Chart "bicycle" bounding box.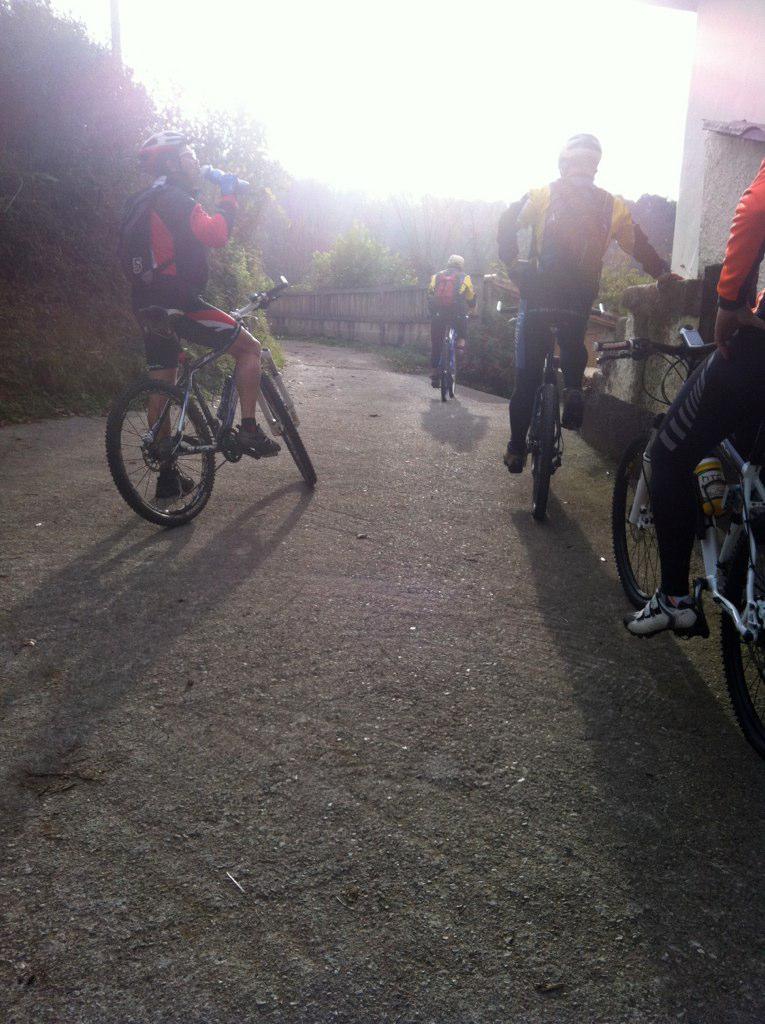
Charted: select_region(96, 260, 330, 528).
